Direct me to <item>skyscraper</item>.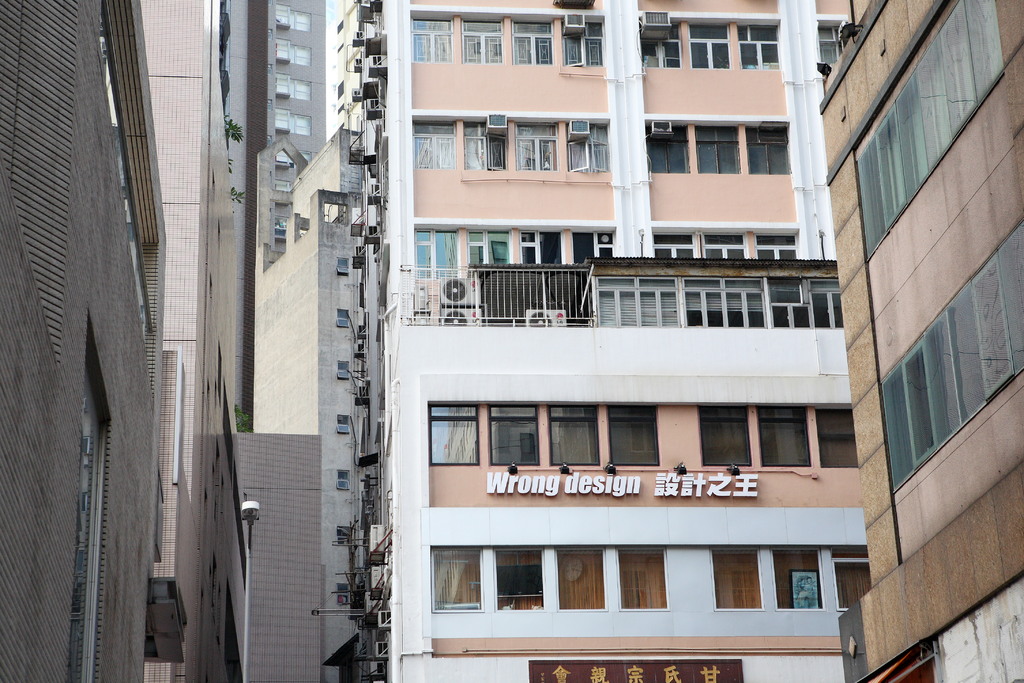
Direction: <box>0,0,168,678</box>.
